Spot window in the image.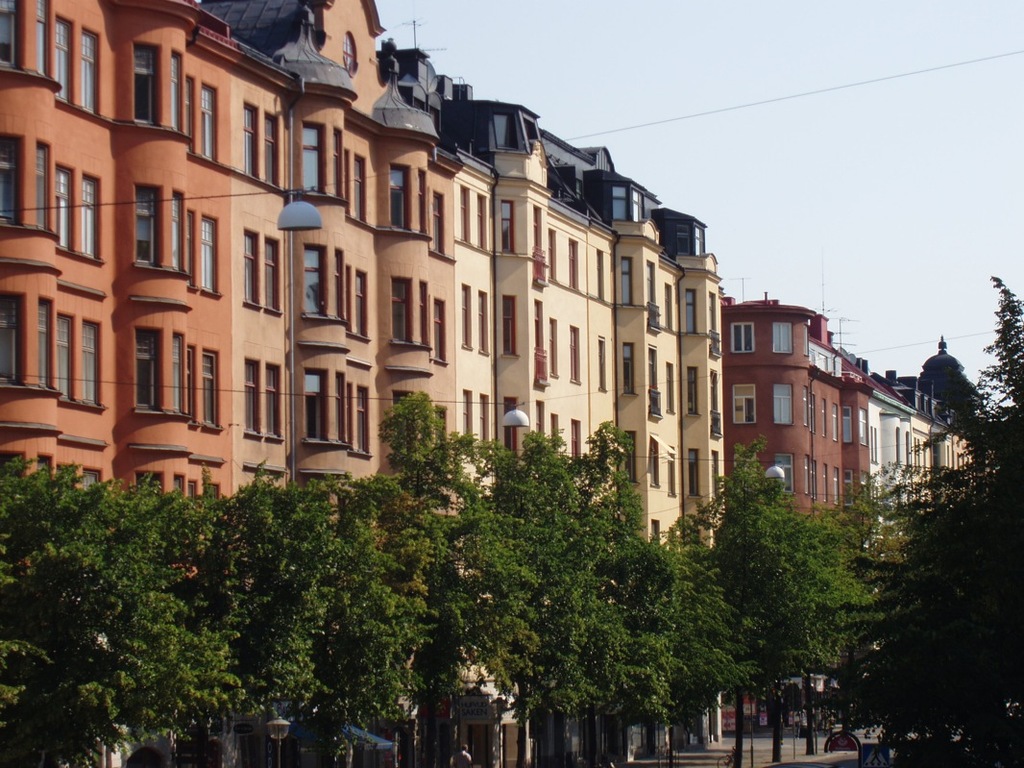
window found at (x1=300, y1=120, x2=370, y2=218).
